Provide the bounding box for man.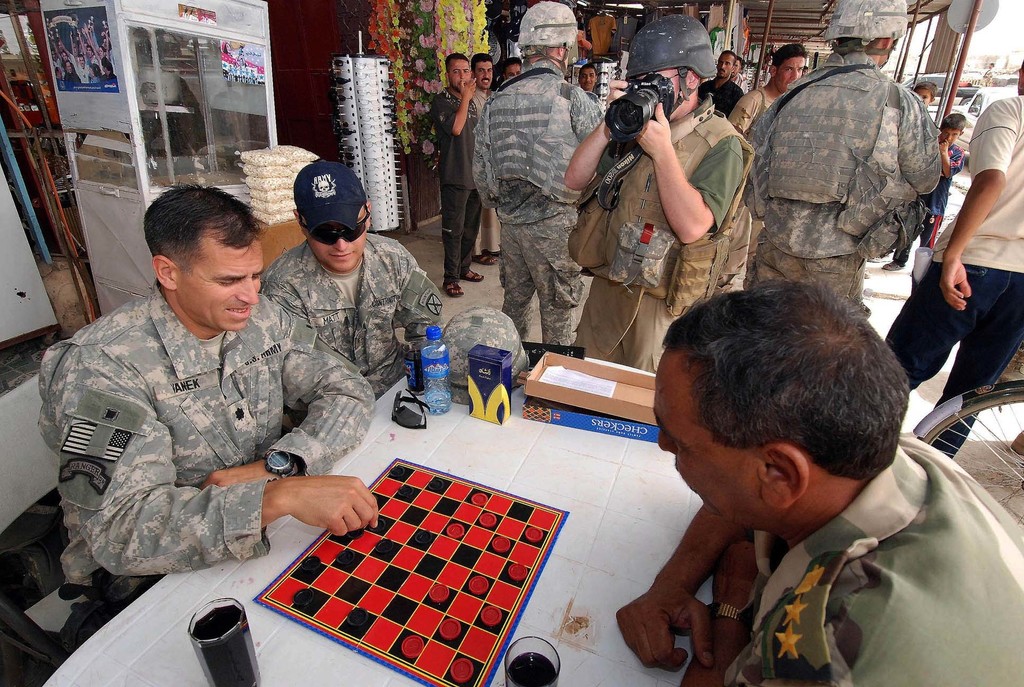
{"left": 735, "top": 0, "right": 947, "bottom": 324}.
